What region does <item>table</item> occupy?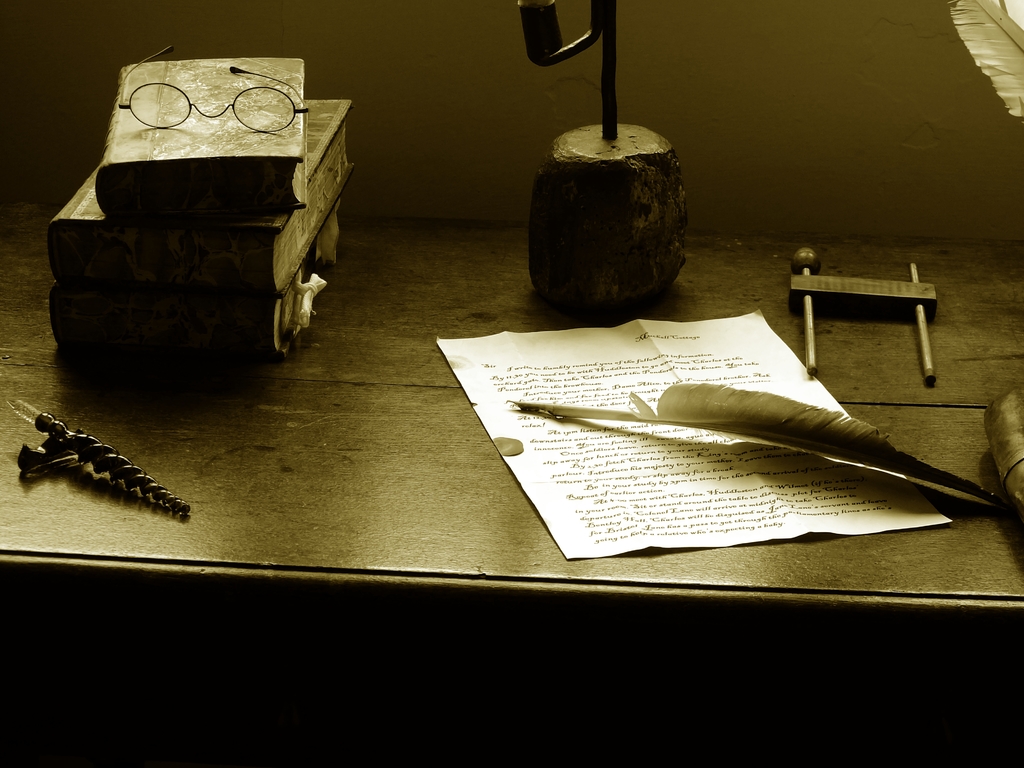
BBox(0, 191, 1023, 619).
